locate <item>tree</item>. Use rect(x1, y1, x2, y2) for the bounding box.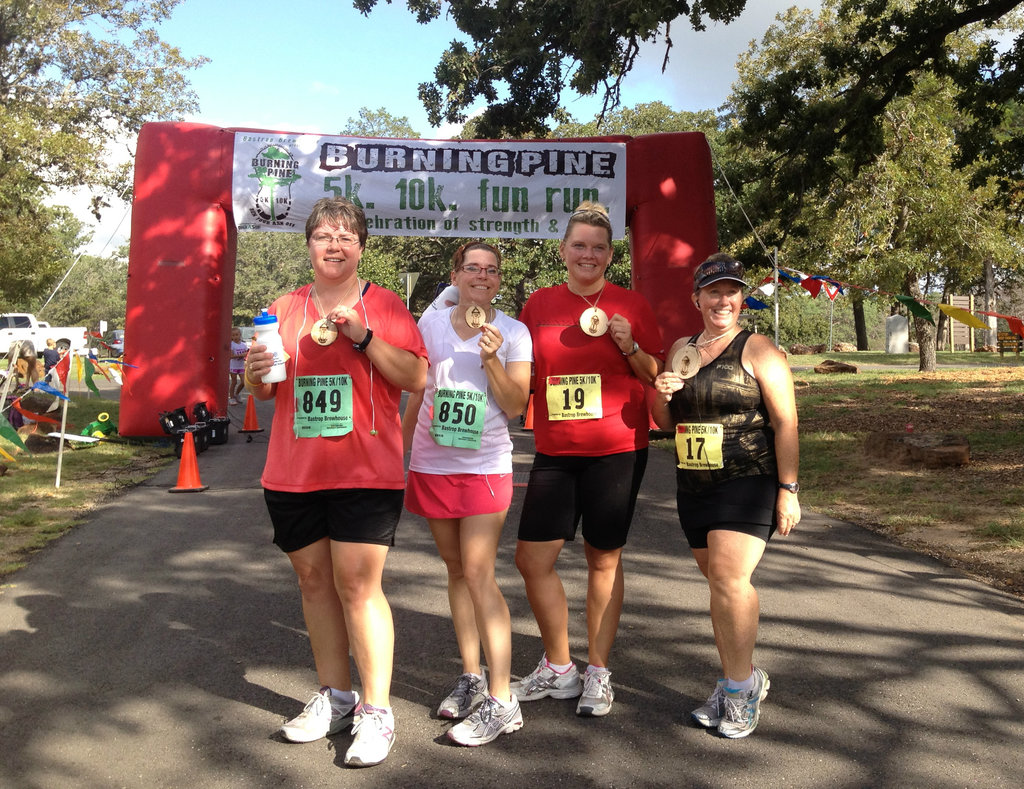
rect(344, 0, 1023, 286).
